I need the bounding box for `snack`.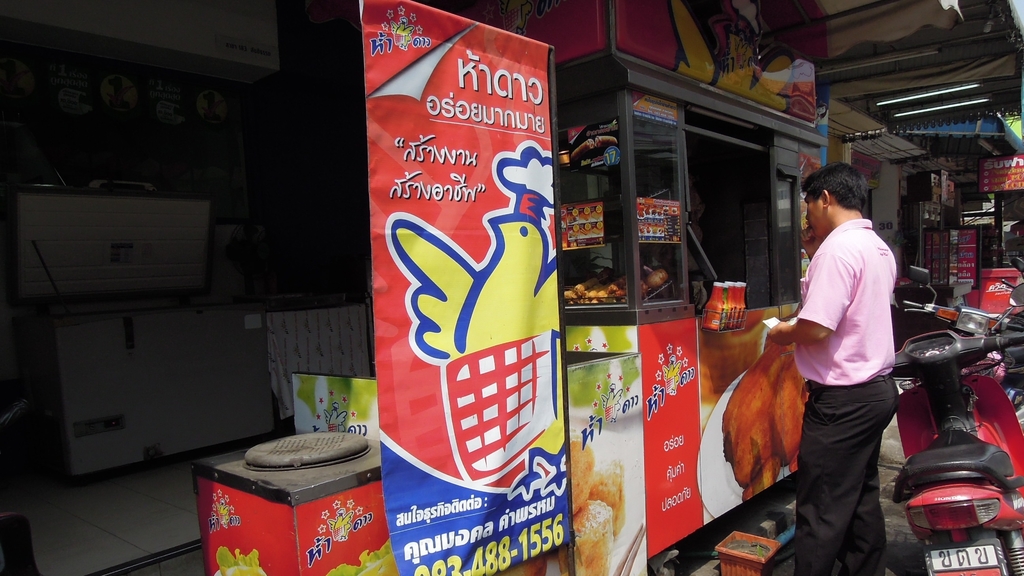
Here it is: 595,456,627,533.
